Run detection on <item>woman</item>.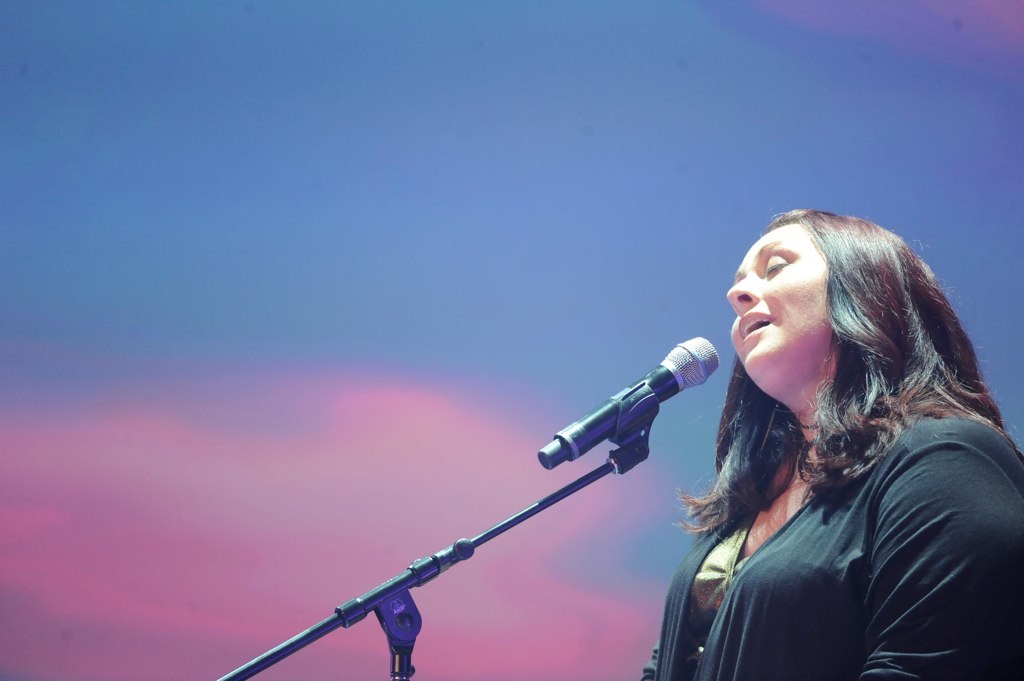
Result: <box>611,200,1011,680</box>.
